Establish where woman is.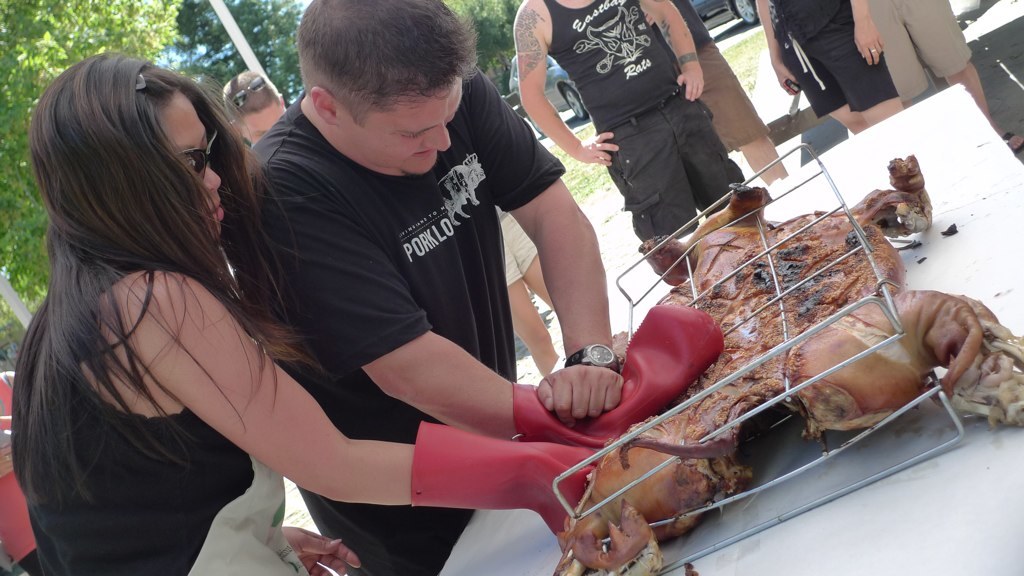
Established at left=6, top=40, right=591, bottom=575.
